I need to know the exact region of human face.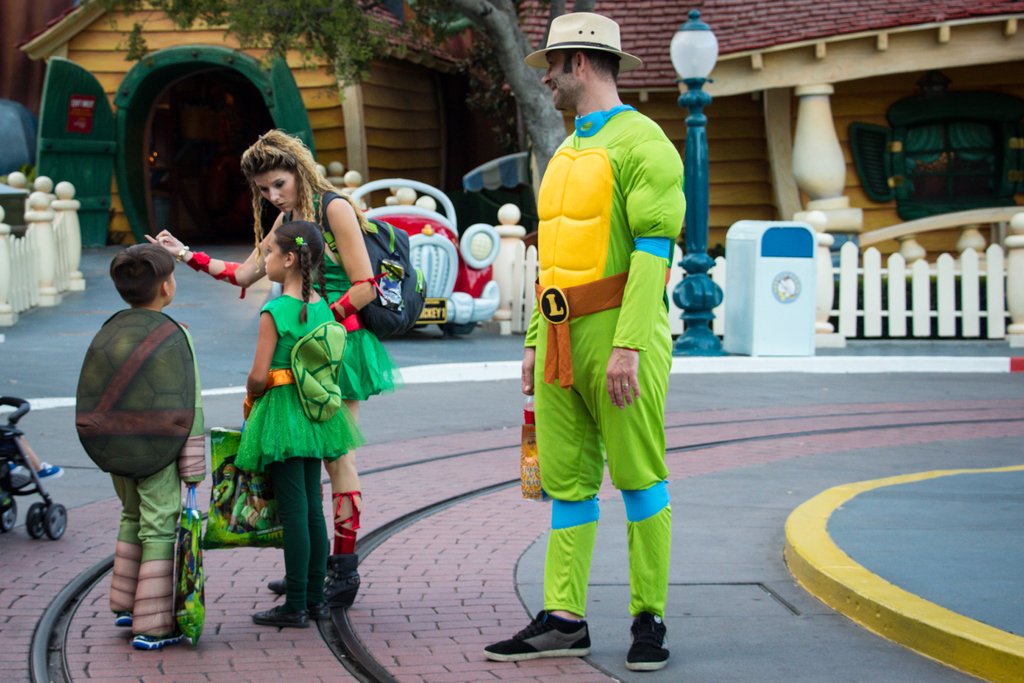
Region: 169/274/175/298.
